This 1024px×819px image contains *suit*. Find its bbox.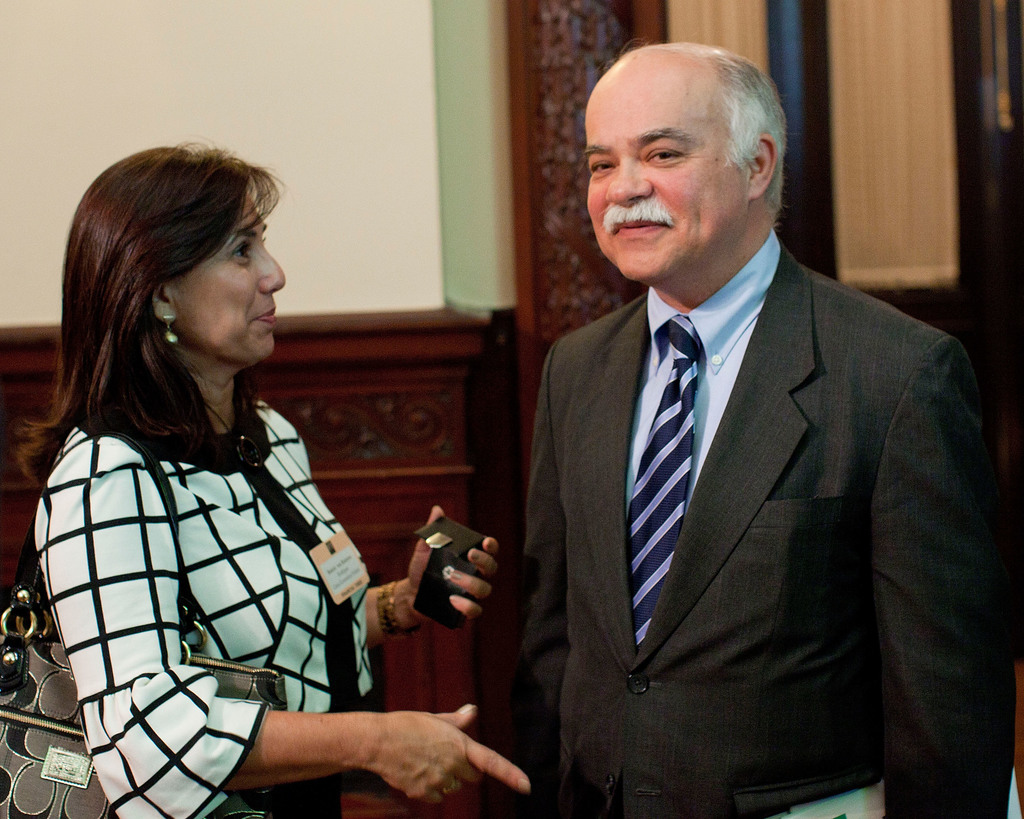
bbox(485, 123, 989, 812).
